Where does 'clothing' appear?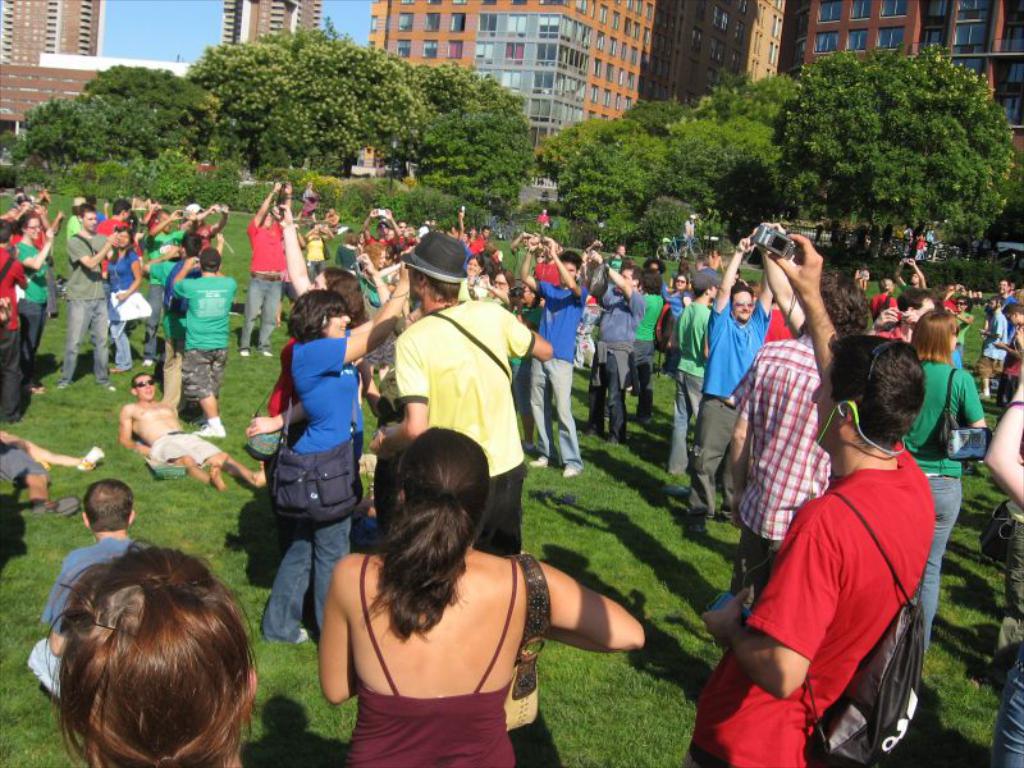
Appears at Rect(257, 337, 351, 641).
